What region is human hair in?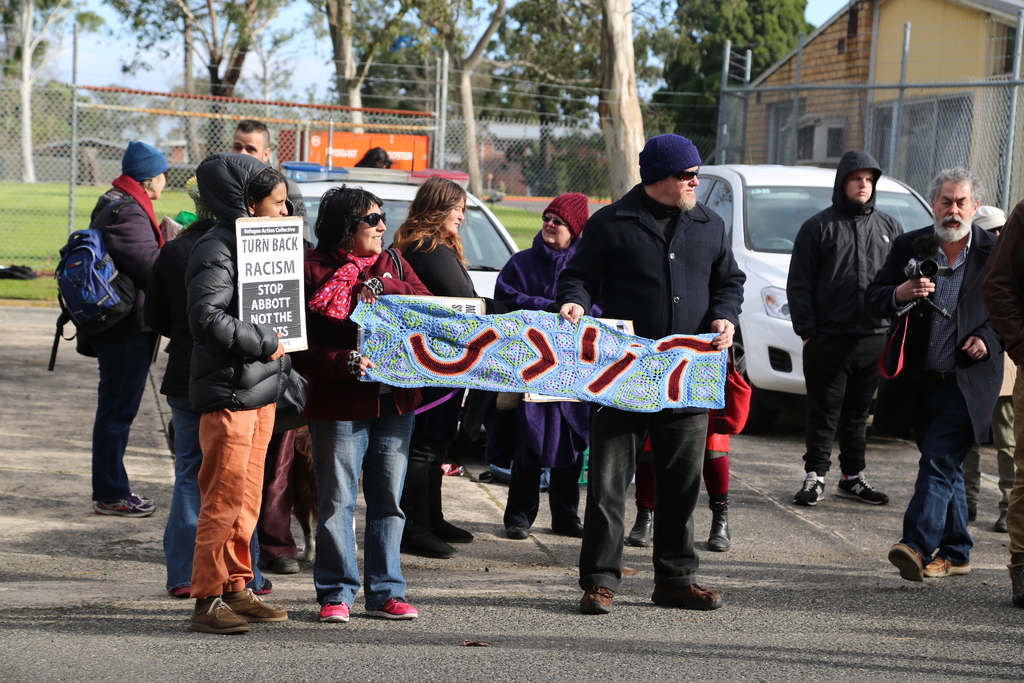
x1=307, y1=183, x2=384, y2=263.
